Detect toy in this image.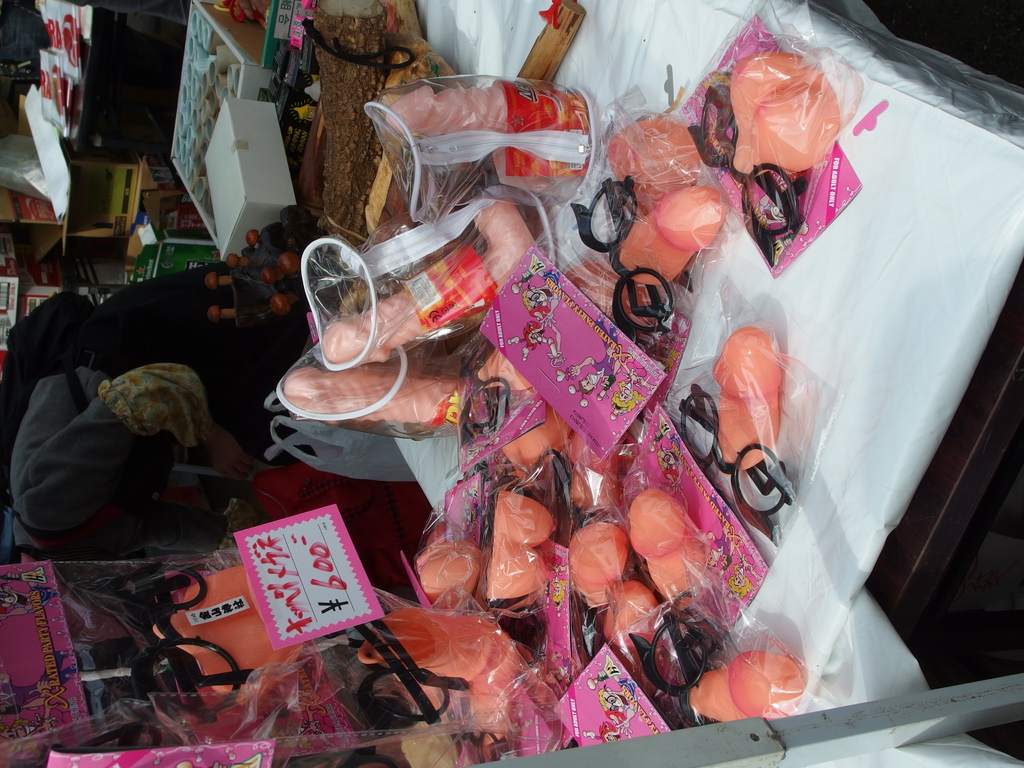
Detection: <box>705,332,789,471</box>.
